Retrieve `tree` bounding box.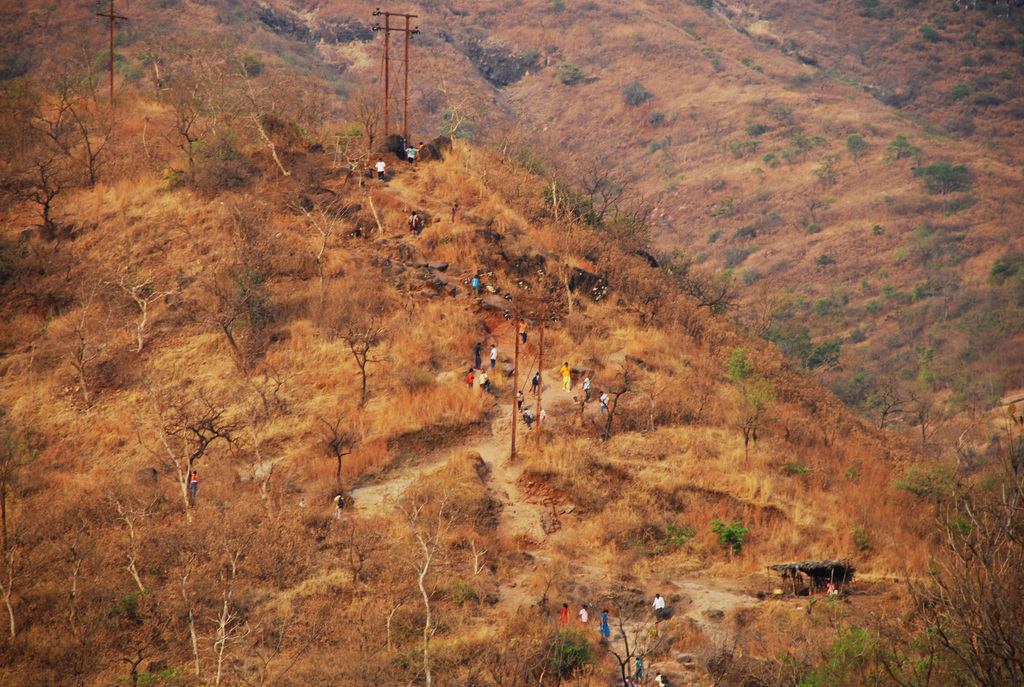
Bounding box: region(896, 416, 1023, 686).
